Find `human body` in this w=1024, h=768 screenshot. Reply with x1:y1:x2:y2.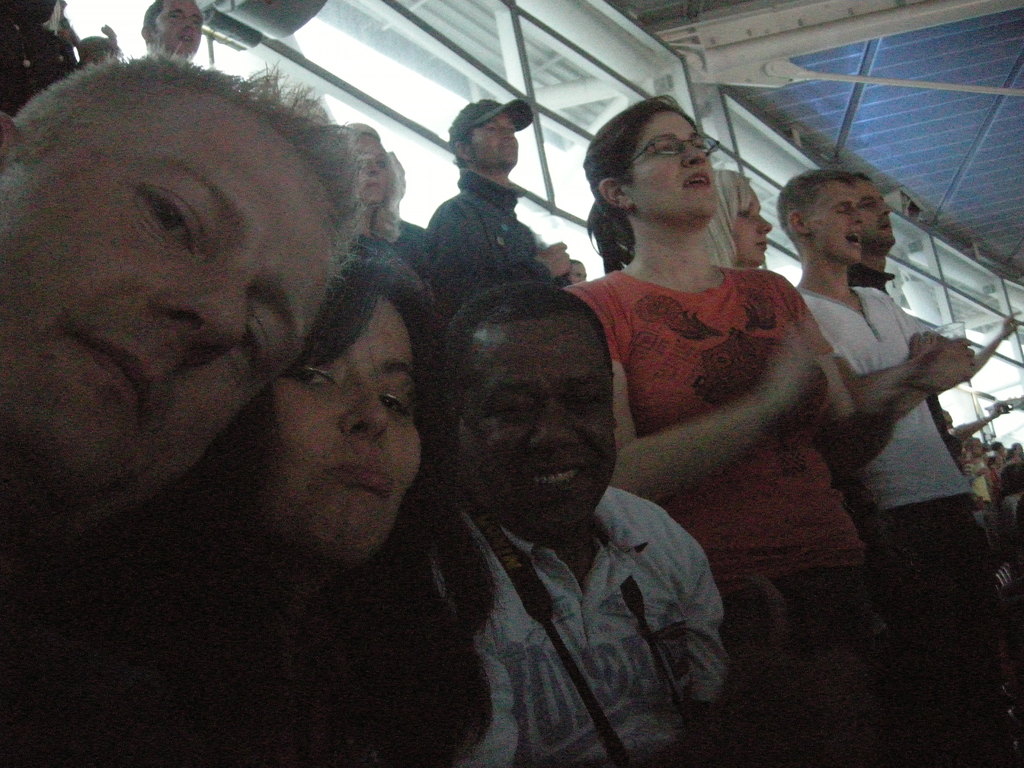
139:260:486:767.
